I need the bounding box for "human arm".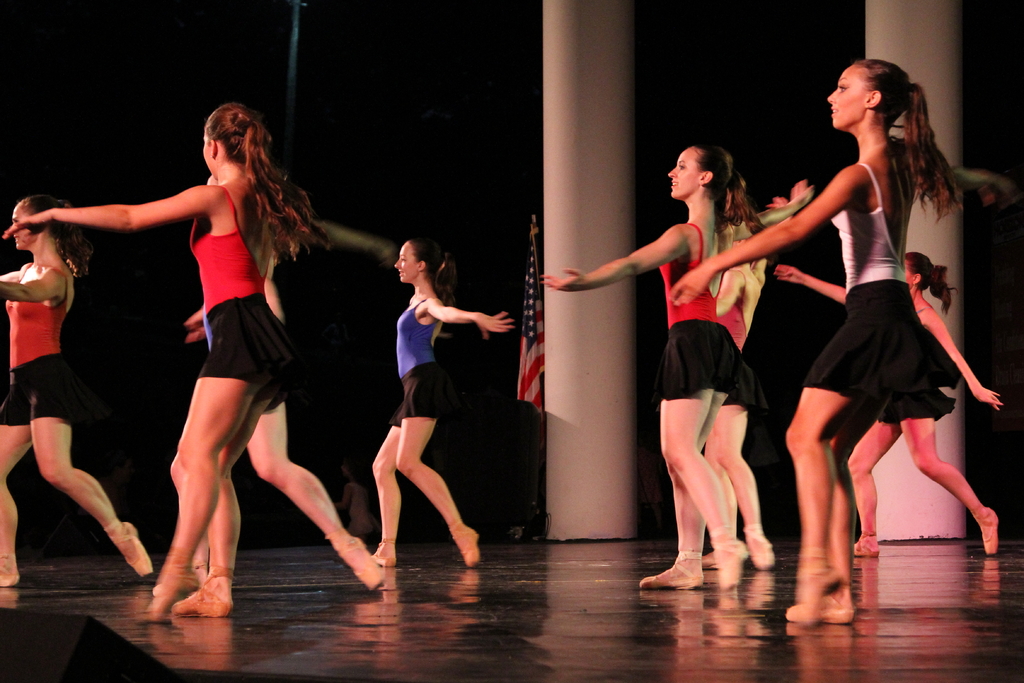
Here it is: {"x1": 664, "y1": 167, "x2": 855, "y2": 307}.
